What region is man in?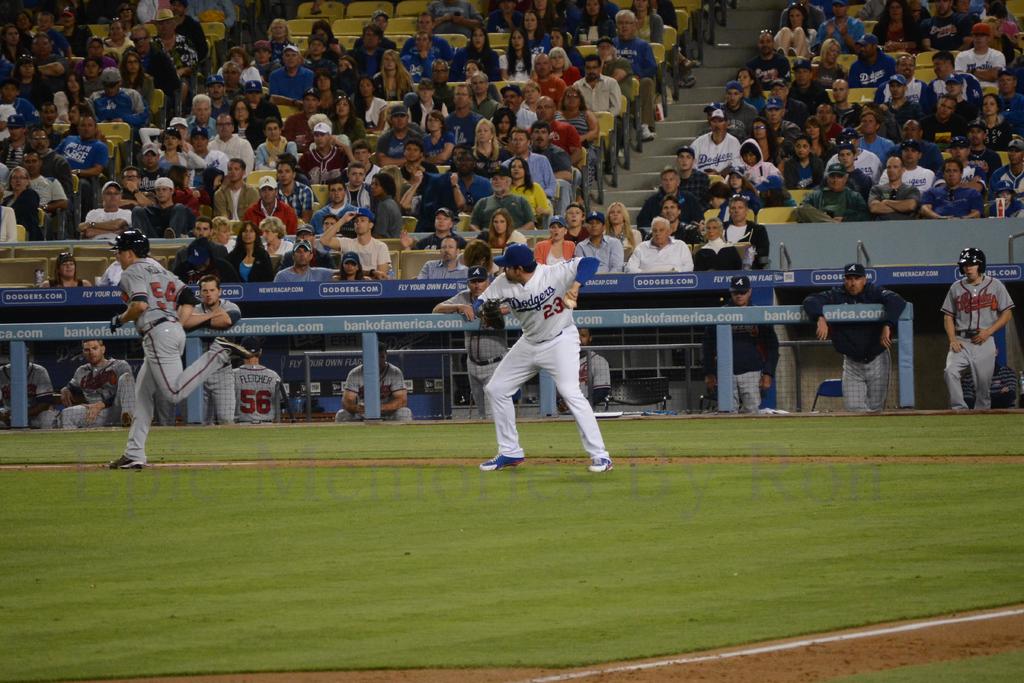
BBox(0, 347, 64, 430).
